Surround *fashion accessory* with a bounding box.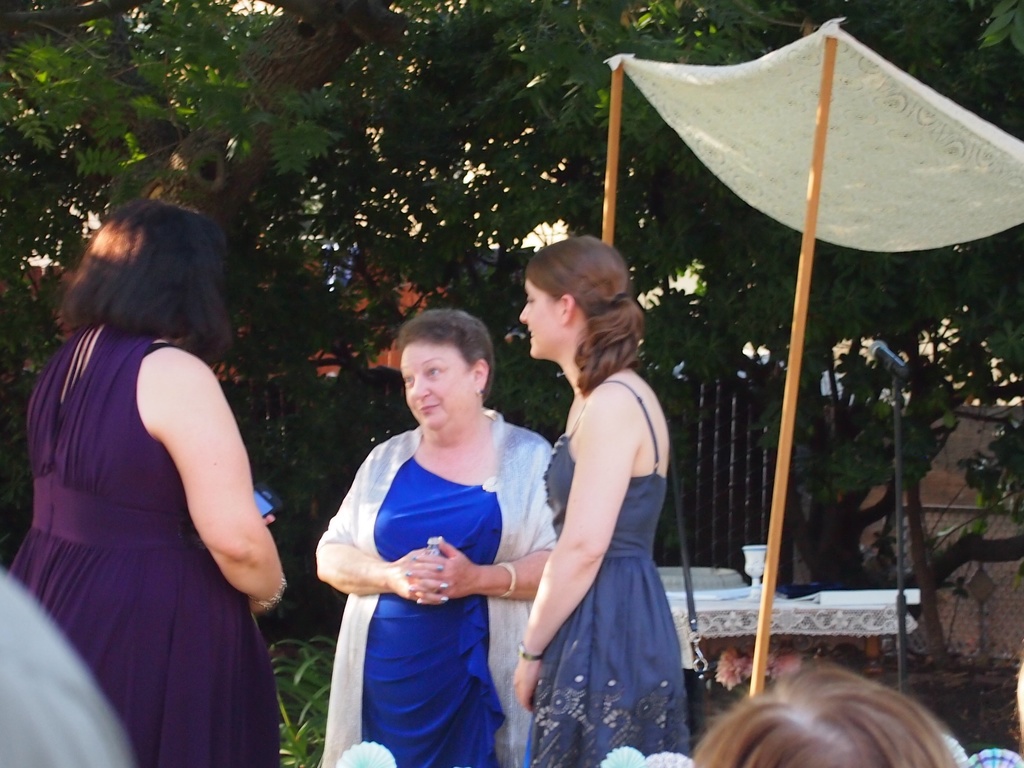
l=250, t=569, r=291, b=610.
